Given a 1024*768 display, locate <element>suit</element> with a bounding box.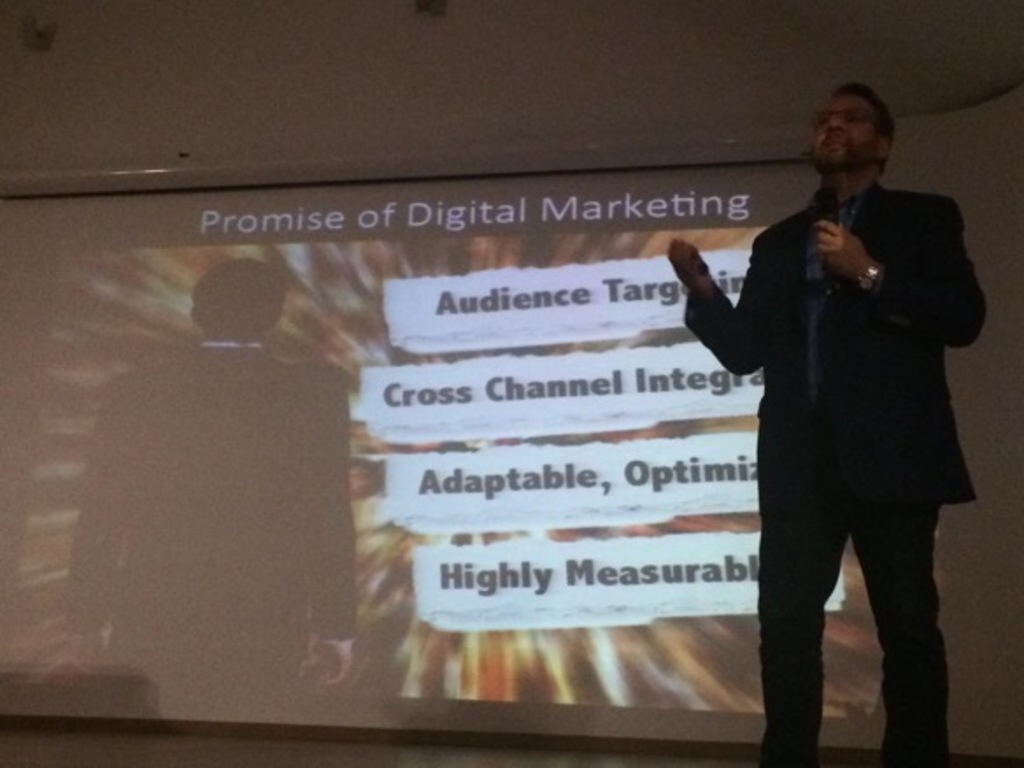
Located: (661,119,994,738).
